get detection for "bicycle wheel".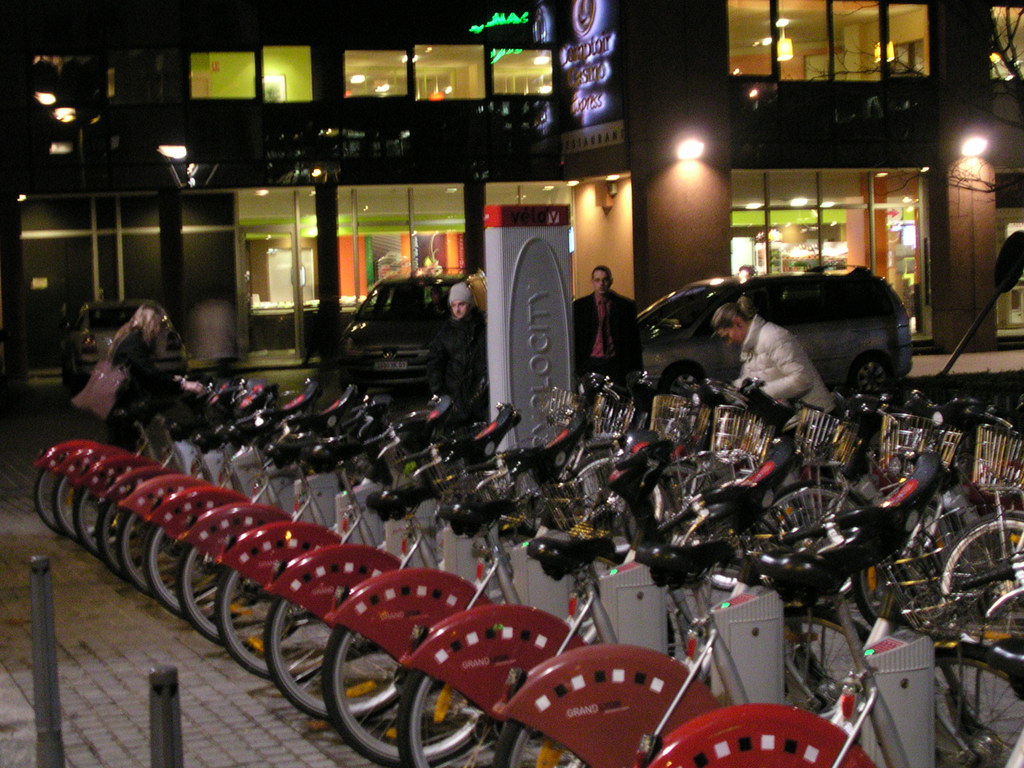
Detection: [x1=395, y1=672, x2=492, y2=767].
